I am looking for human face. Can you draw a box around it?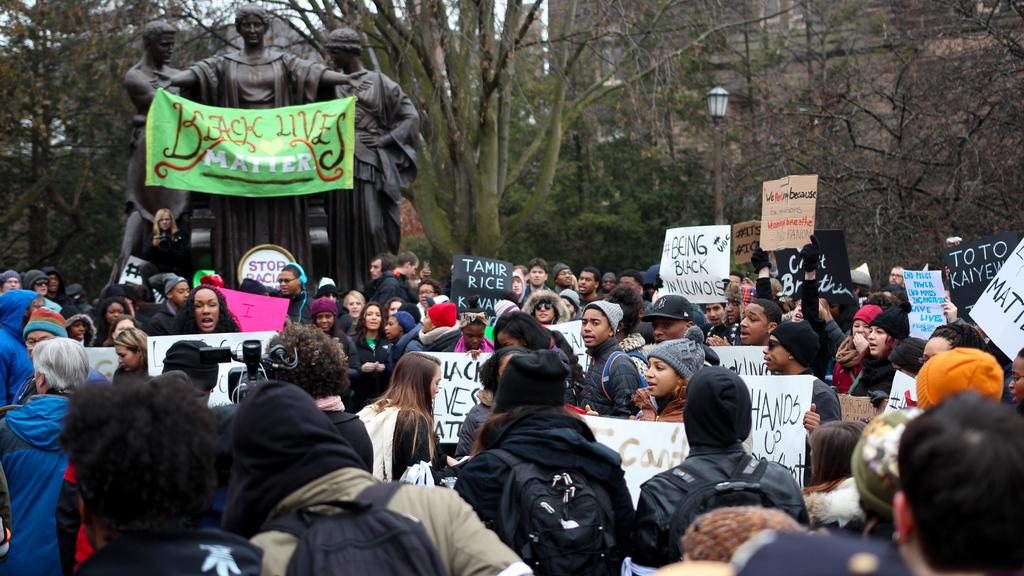
Sure, the bounding box is 239/15/264/48.
